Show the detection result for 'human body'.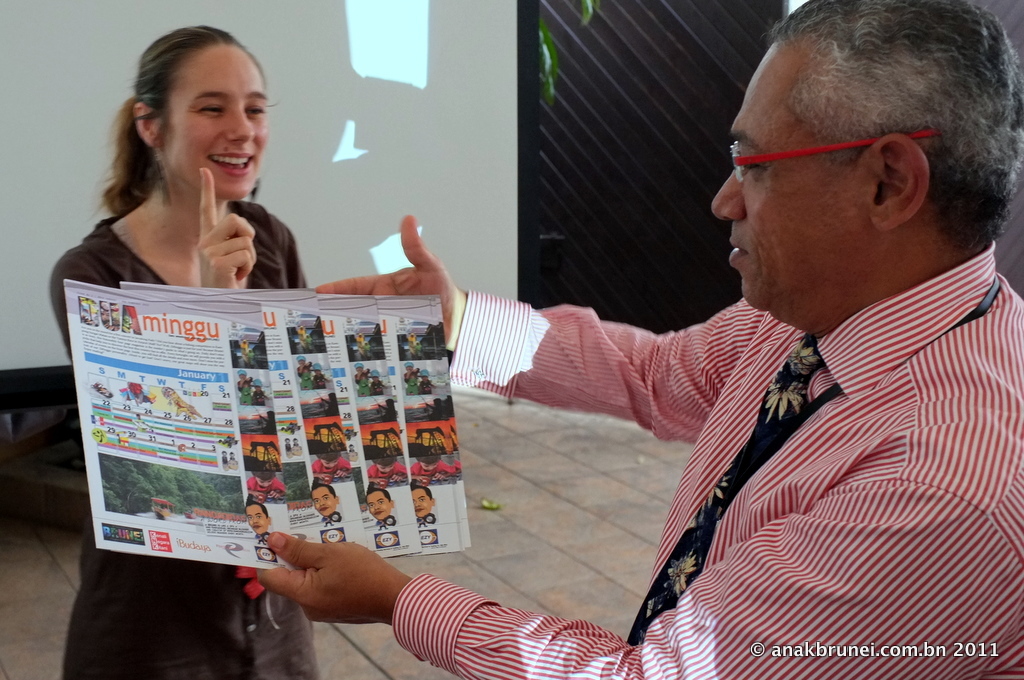
[312,479,339,527].
